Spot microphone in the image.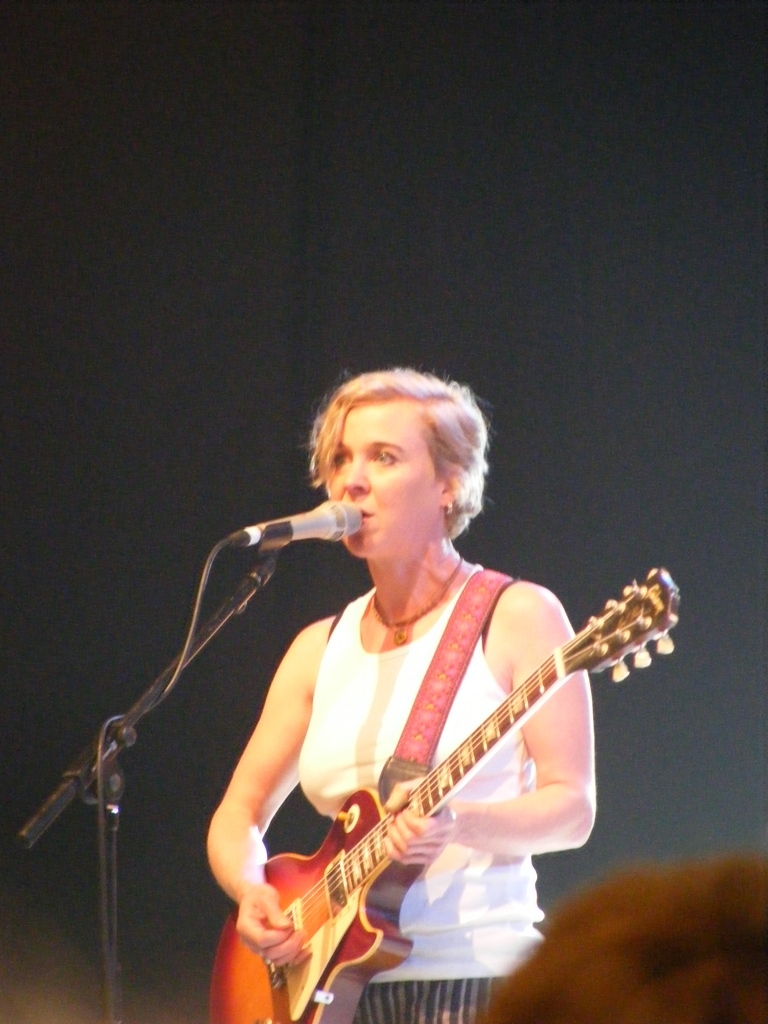
microphone found at (x1=223, y1=502, x2=367, y2=561).
